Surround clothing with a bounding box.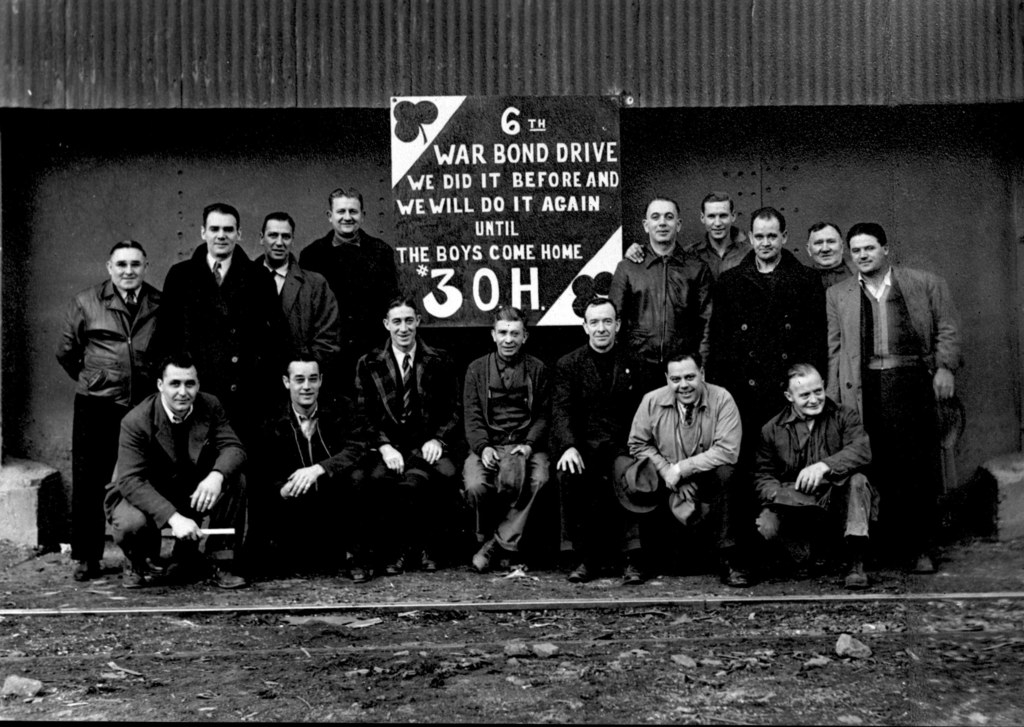
(left=260, top=401, right=366, bottom=565).
